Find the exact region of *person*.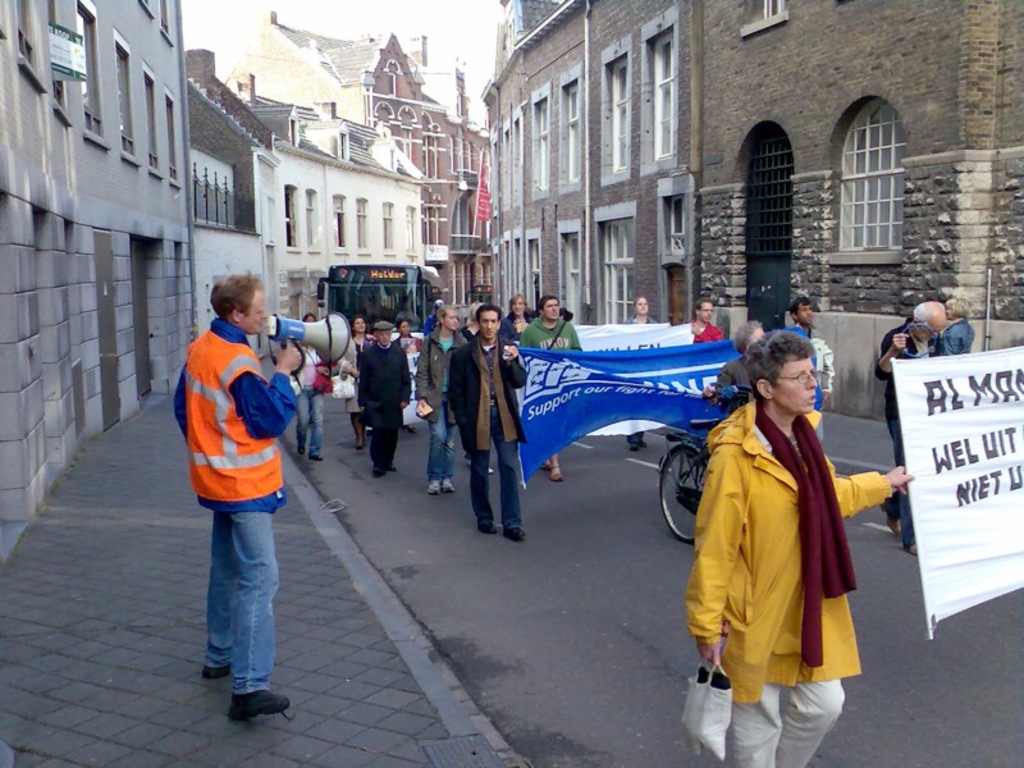
Exact region: [left=809, top=328, right=837, bottom=403].
